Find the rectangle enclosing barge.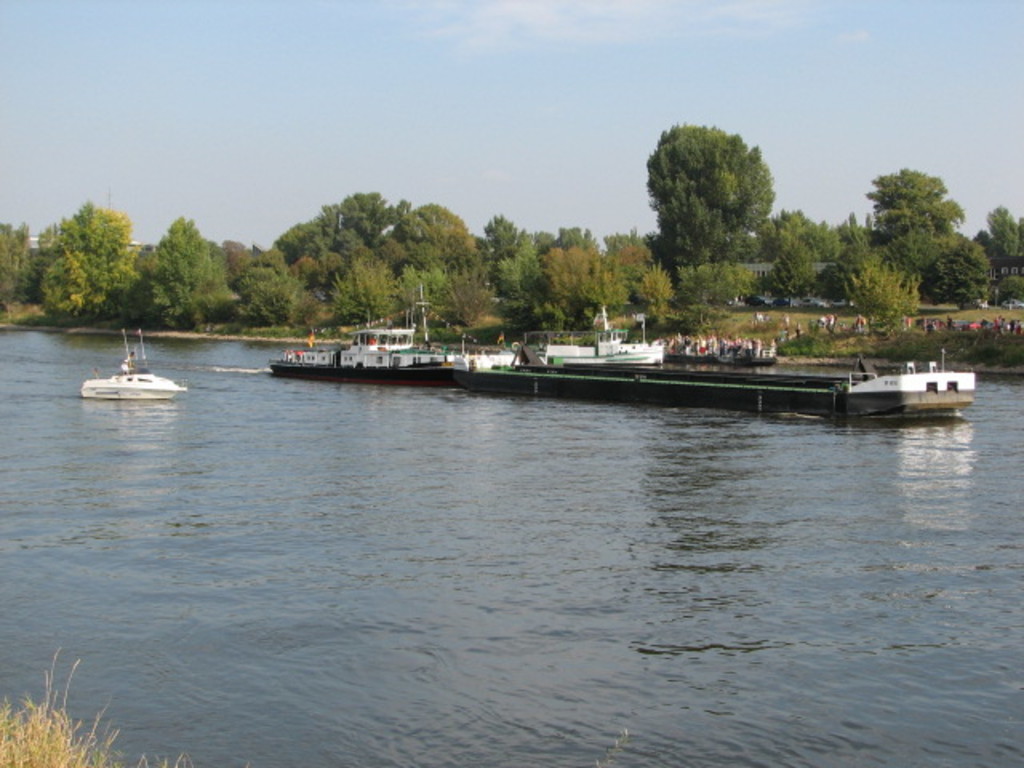
653,342,774,362.
